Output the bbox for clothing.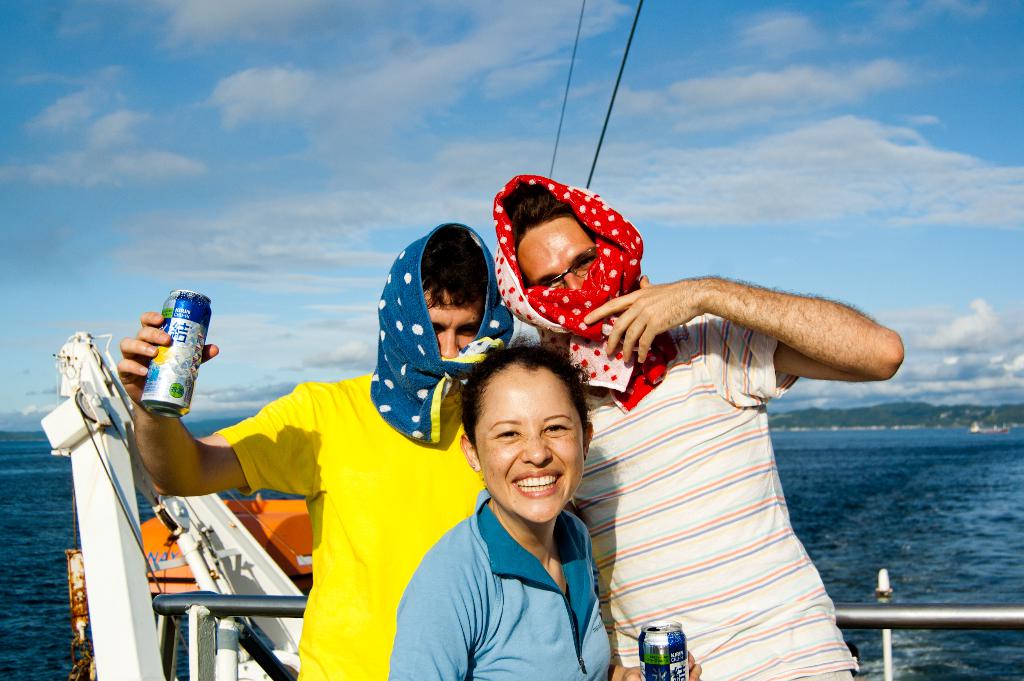
region(225, 380, 494, 680).
